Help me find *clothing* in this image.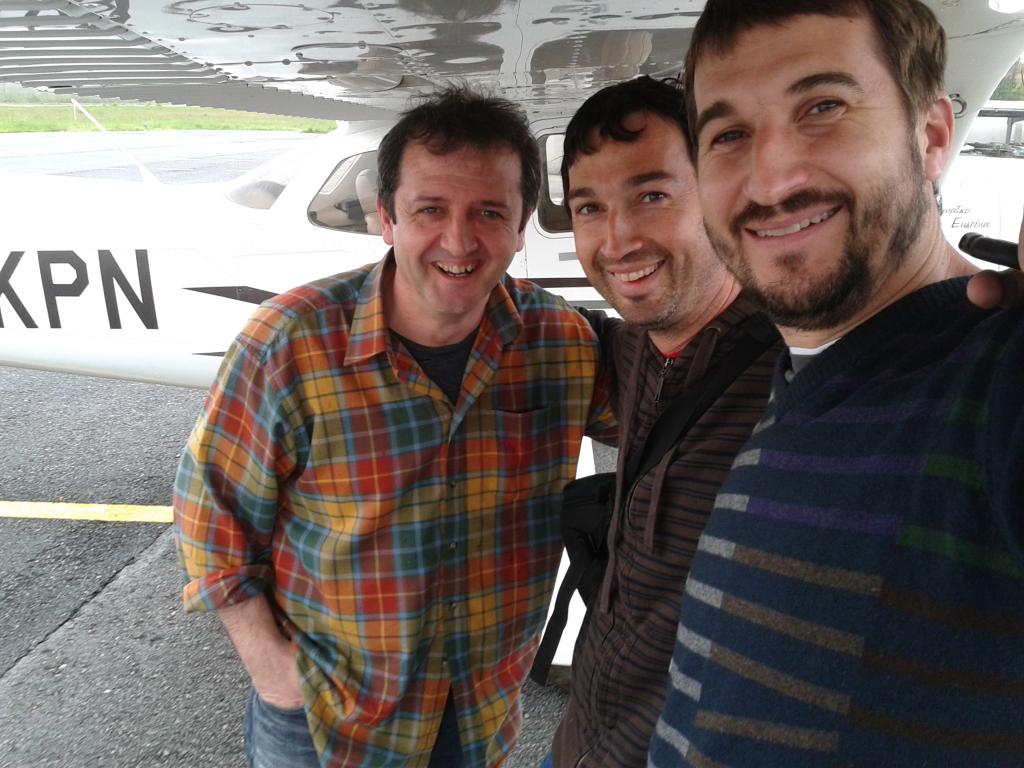
Found it: crop(166, 218, 618, 714).
